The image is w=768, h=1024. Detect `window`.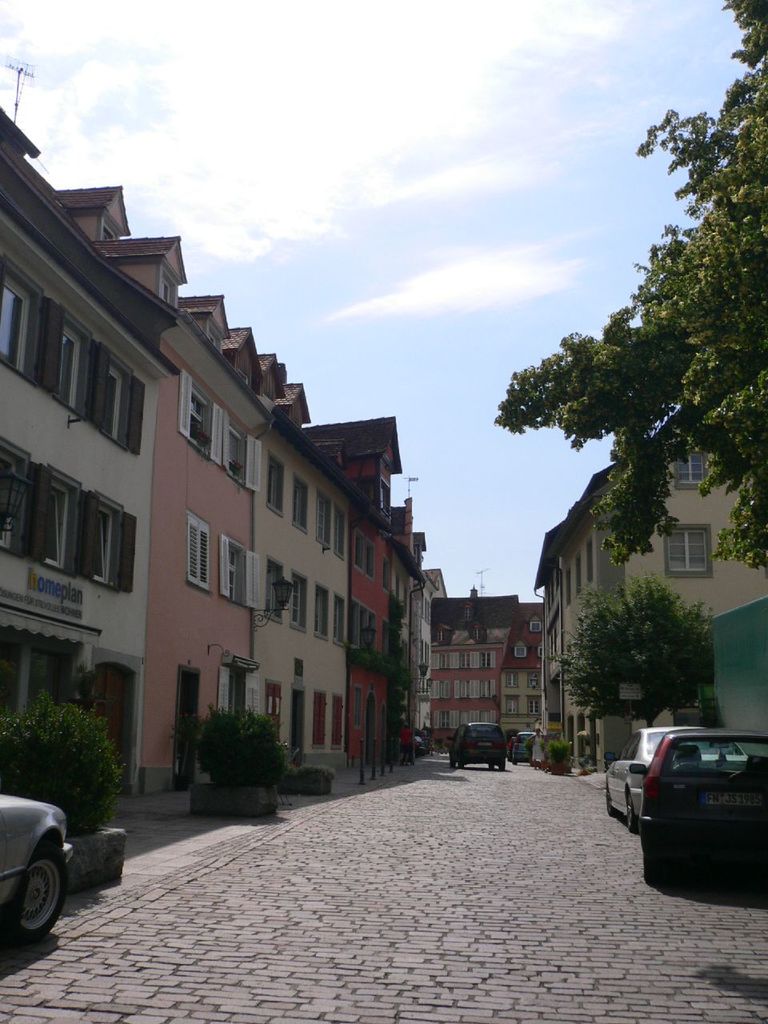
Detection: [514, 645, 526, 657].
